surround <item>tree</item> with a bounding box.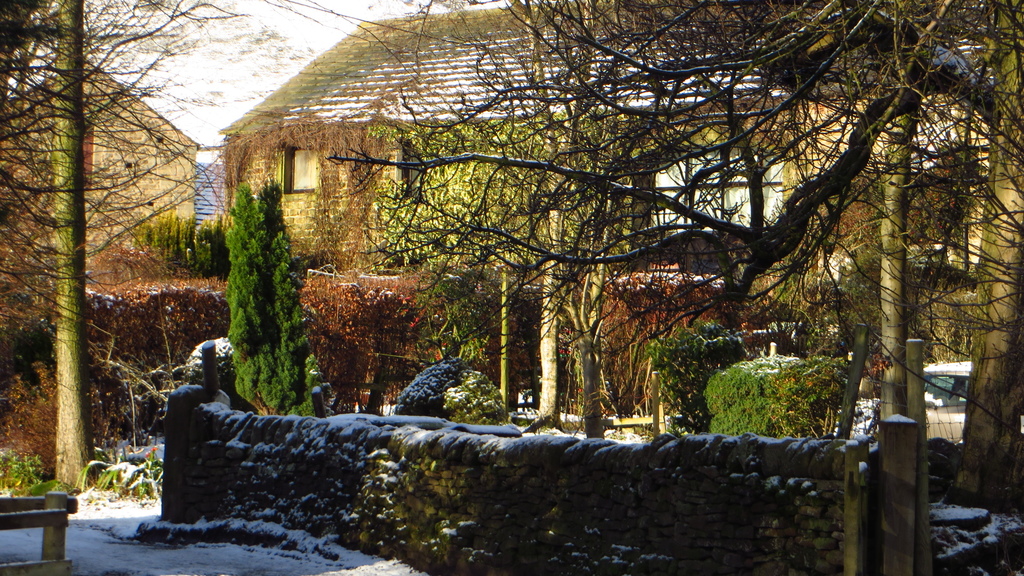
[x1=223, y1=179, x2=331, y2=416].
